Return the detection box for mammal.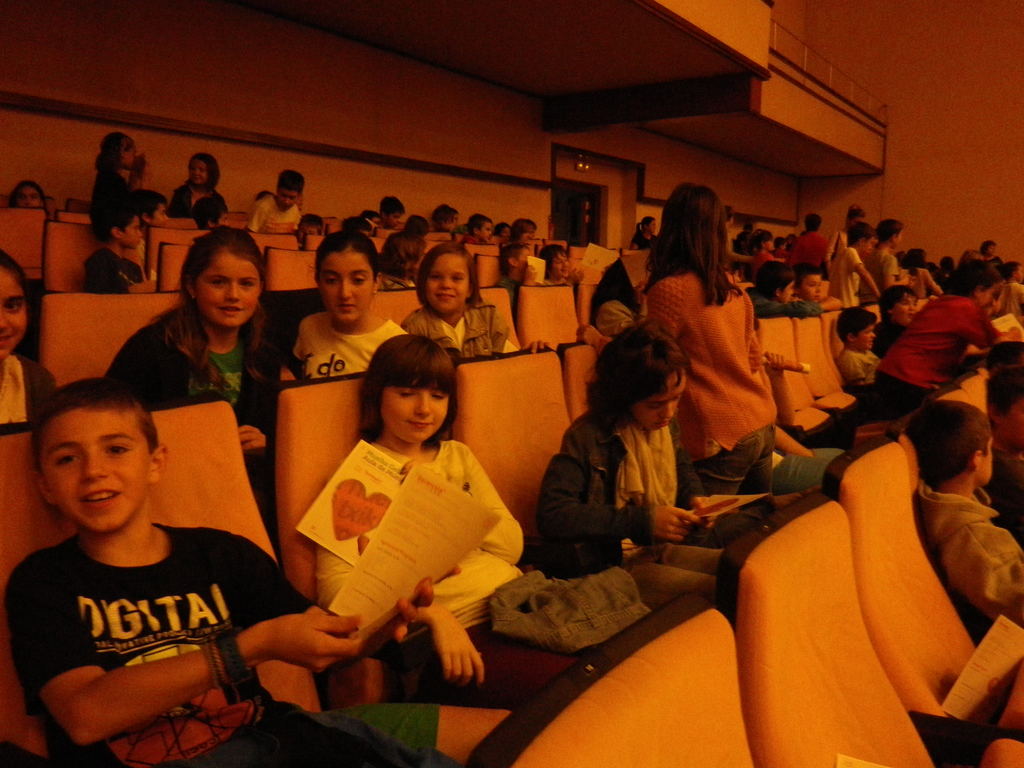
1004,262,1023,316.
